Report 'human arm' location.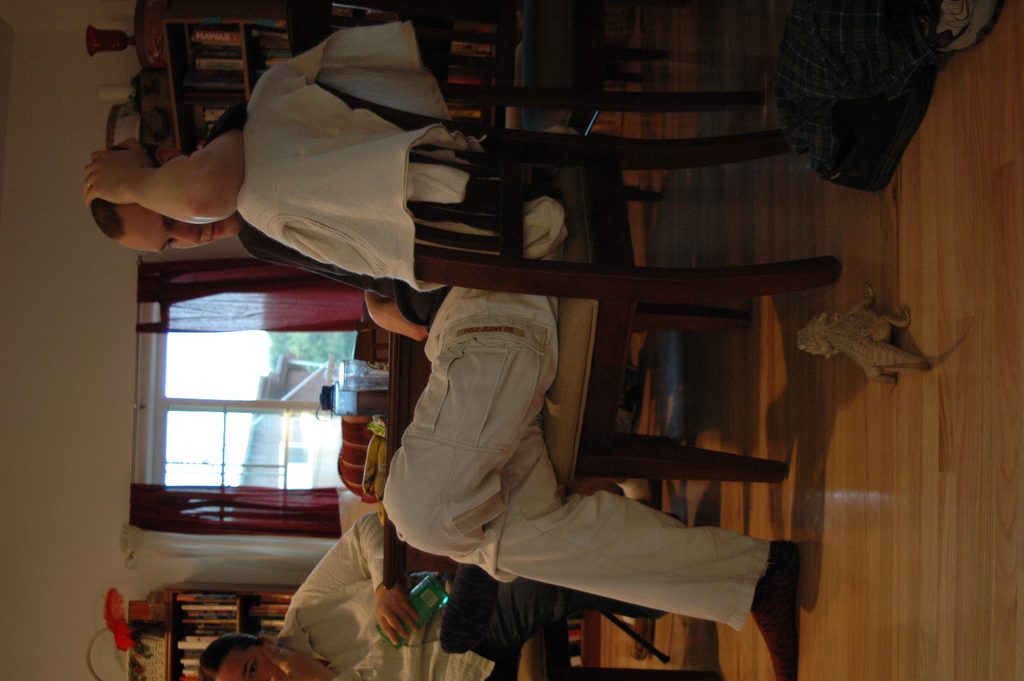
Report: crop(77, 102, 248, 221).
